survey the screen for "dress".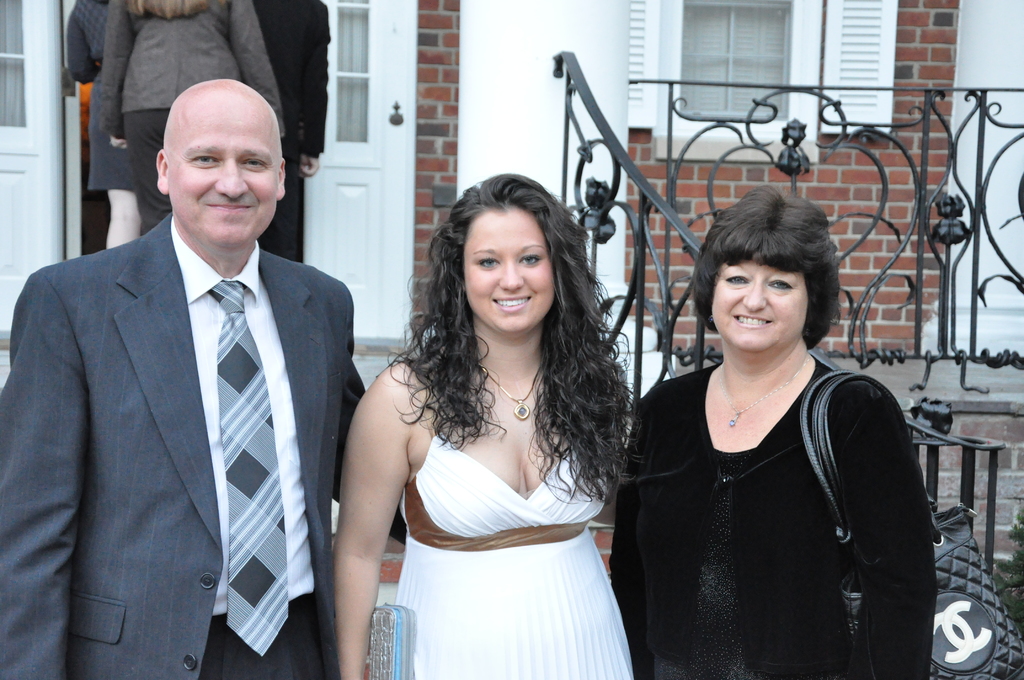
Survey found: {"left": 393, "top": 421, "right": 634, "bottom": 679}.
